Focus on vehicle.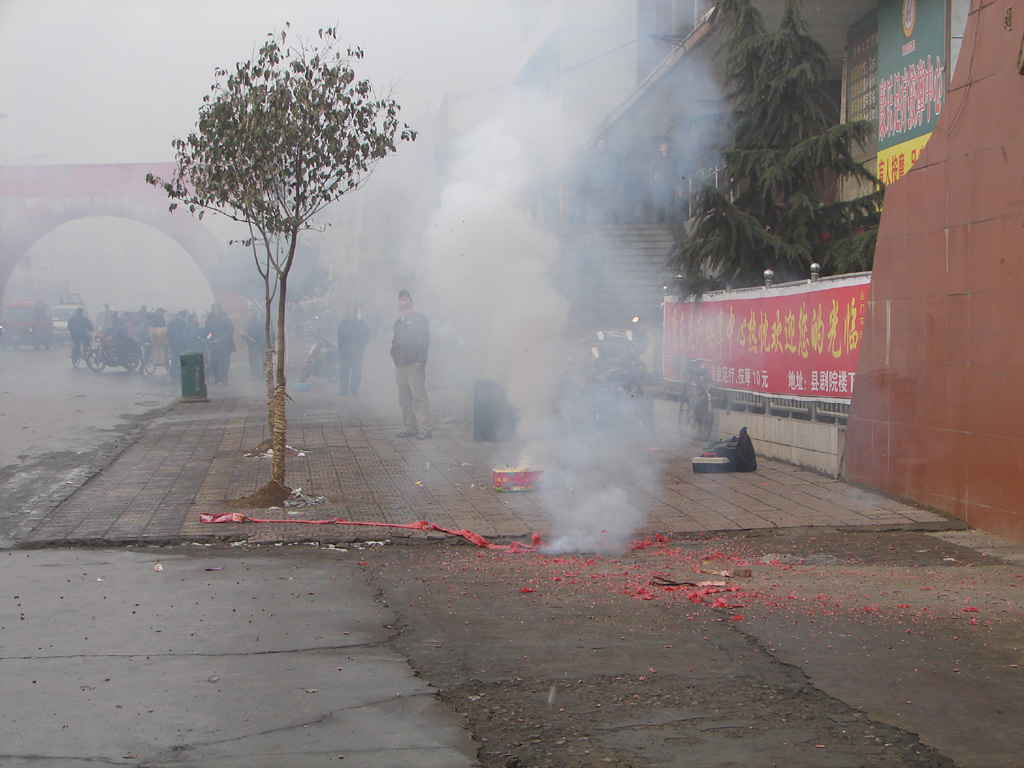
Focused at l=51, t=305, r=81, b=336.
